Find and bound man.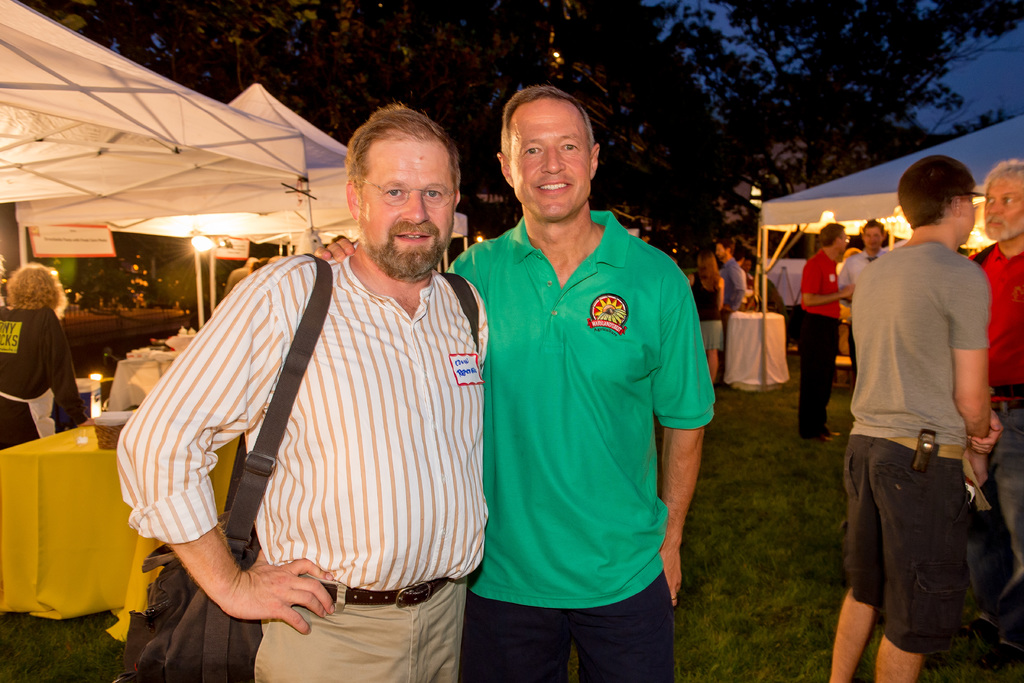
Bound: region(833, 204, 902, 417).
